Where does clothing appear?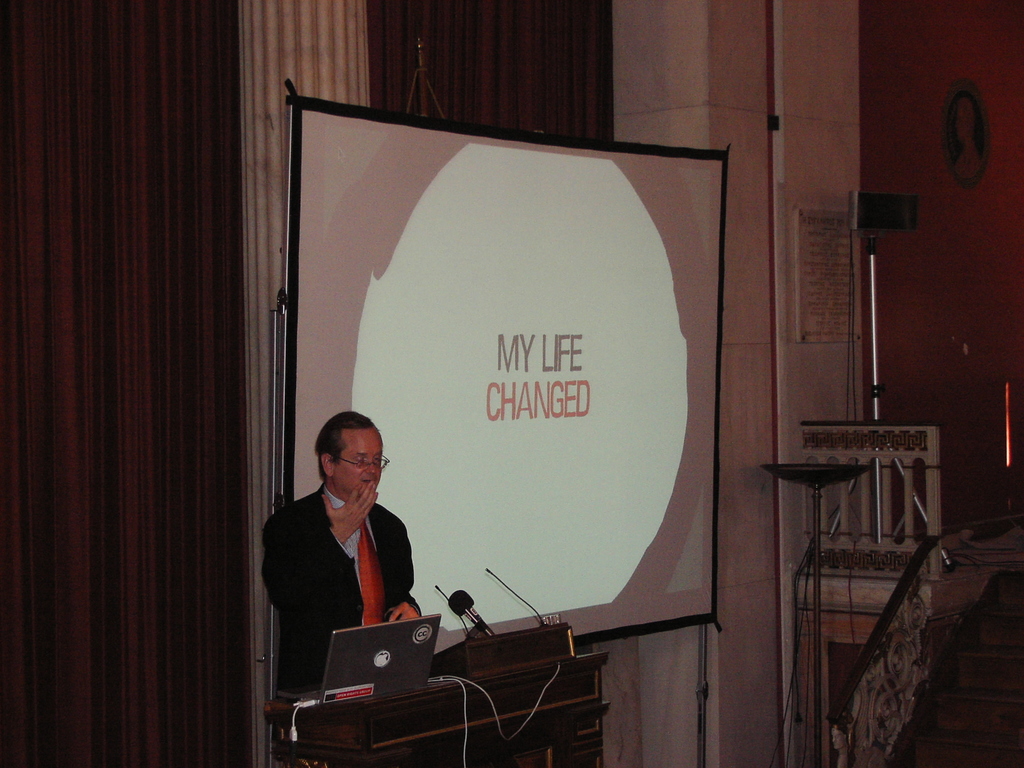
Appears at select_region(257, 483, 431, 737).
